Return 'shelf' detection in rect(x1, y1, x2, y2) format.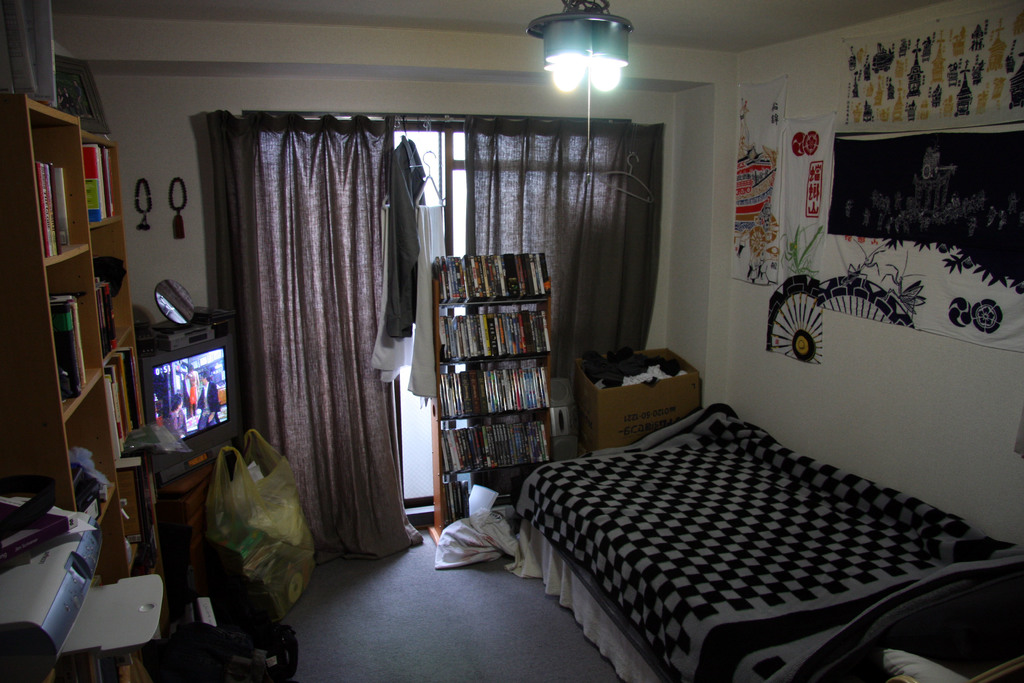
rect(110, 454, 148, 574).
